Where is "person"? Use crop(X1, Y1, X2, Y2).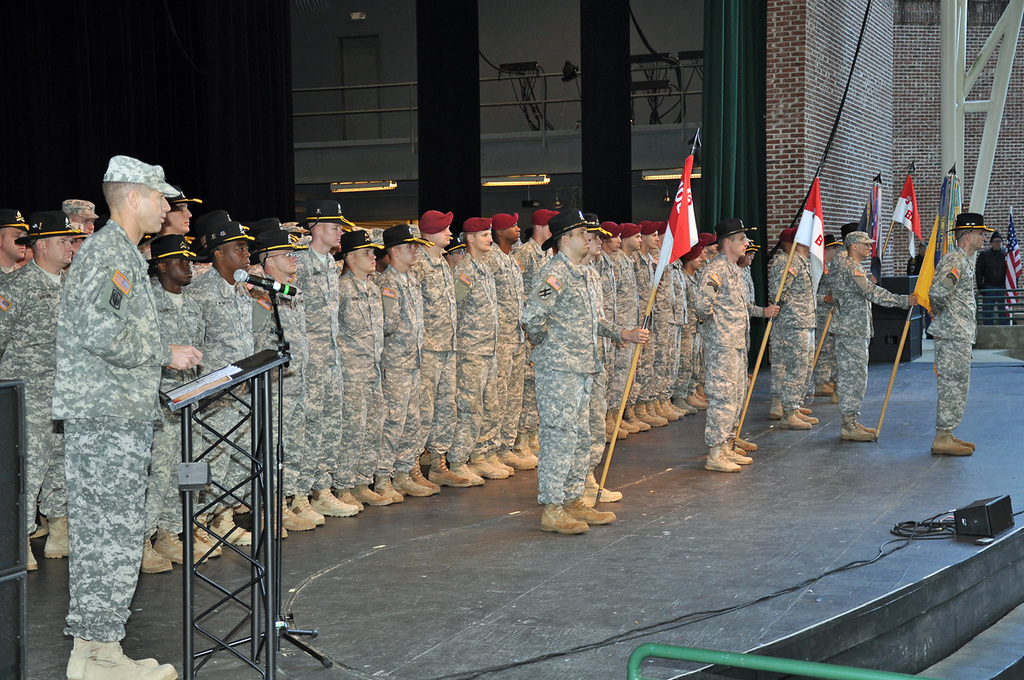
crop(765, 235, 835, 433).
